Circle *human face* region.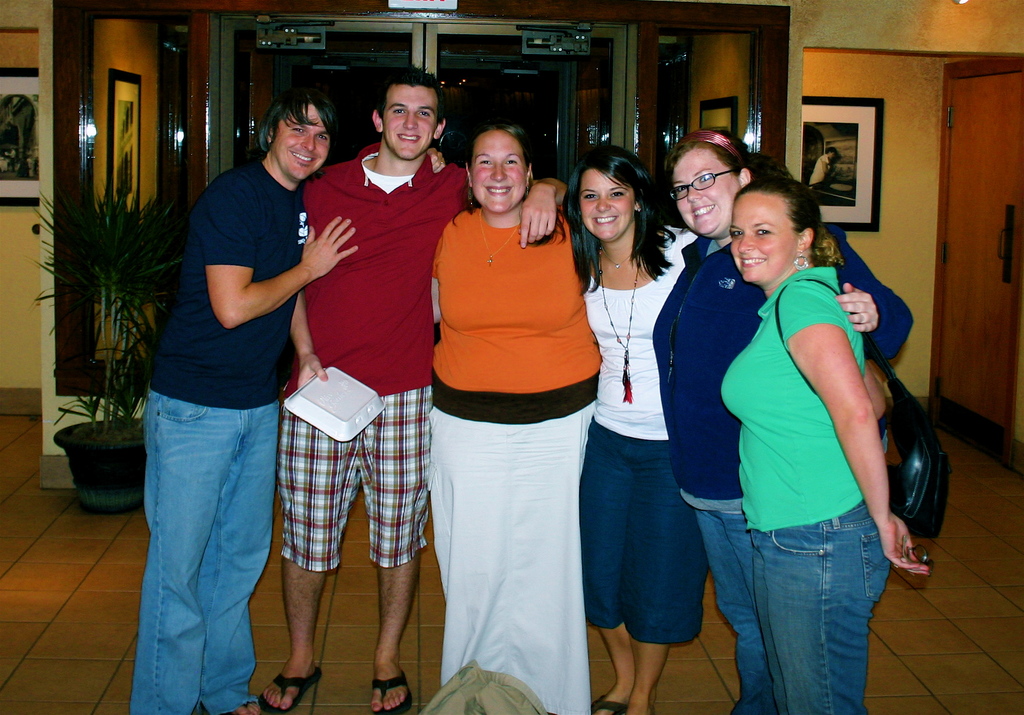
Region: [x1=273, y1=105, x2=333, y2=181].
